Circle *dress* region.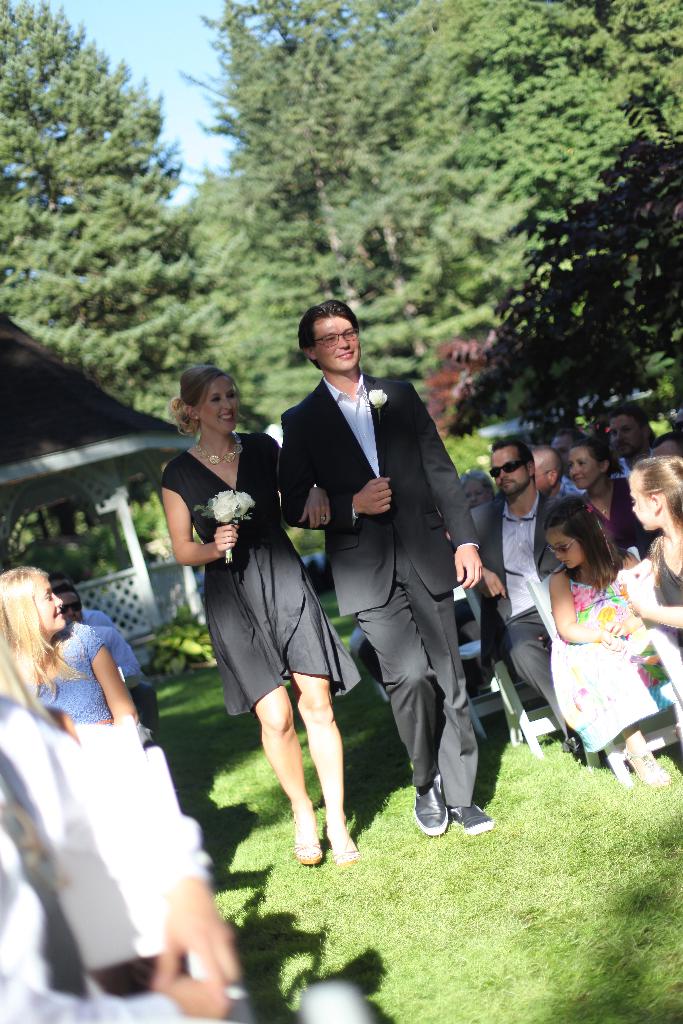
Region: locate(157, 428, 361, 715).
